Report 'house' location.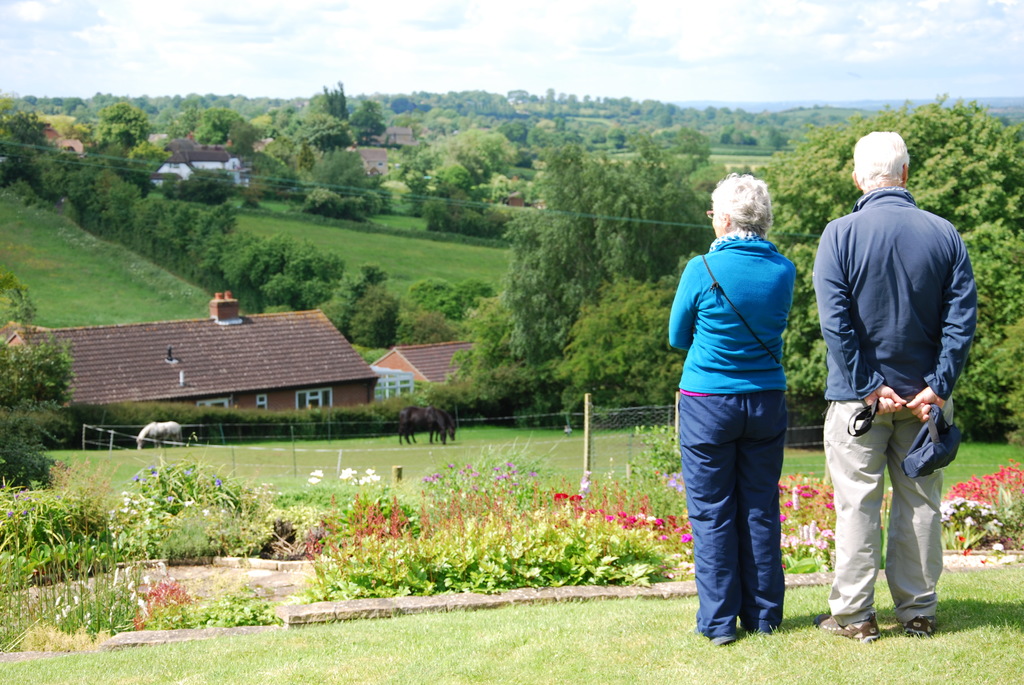
Report: (x1=369, y1=340, x2=481, y2=394).
